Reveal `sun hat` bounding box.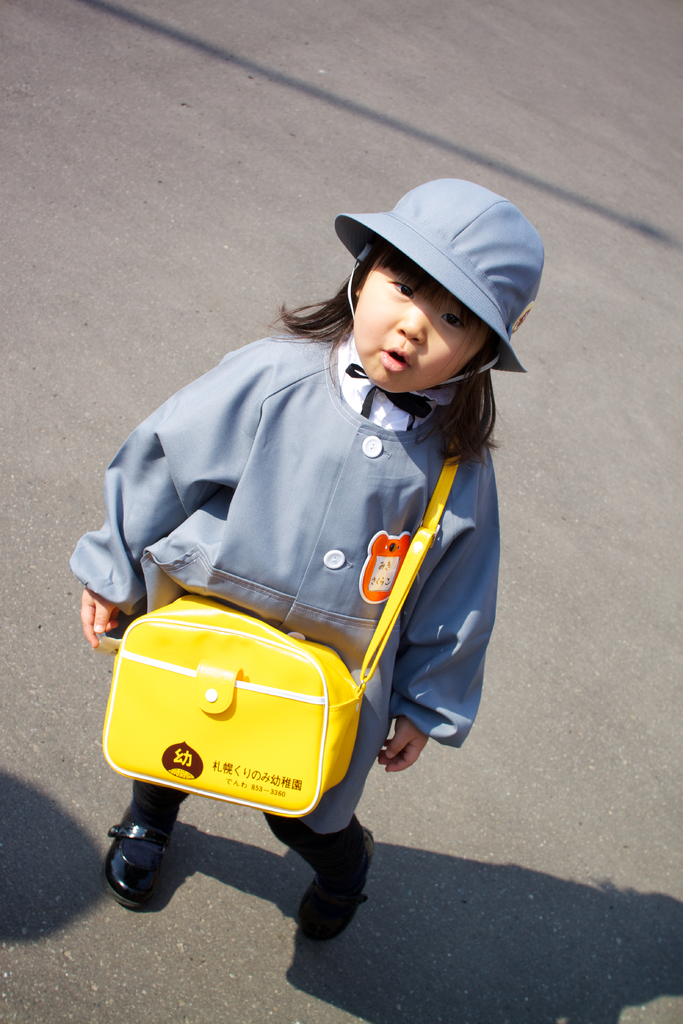
Revealed: Rect(322, 168, 547, 417).
